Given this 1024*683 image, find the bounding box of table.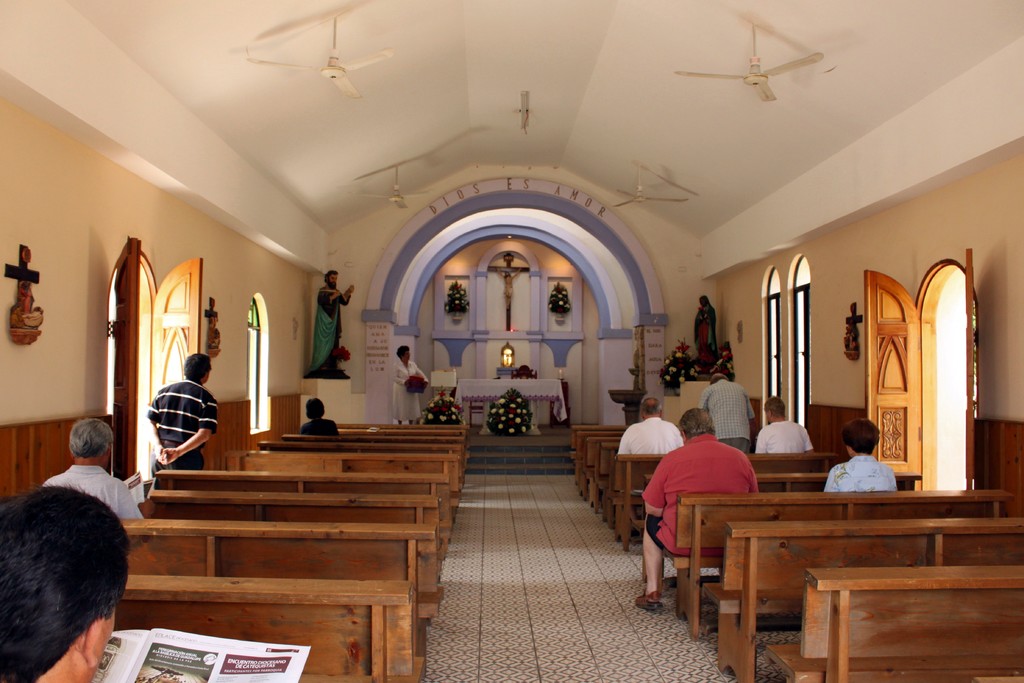
bbox=[309, 422, 470, 450].
